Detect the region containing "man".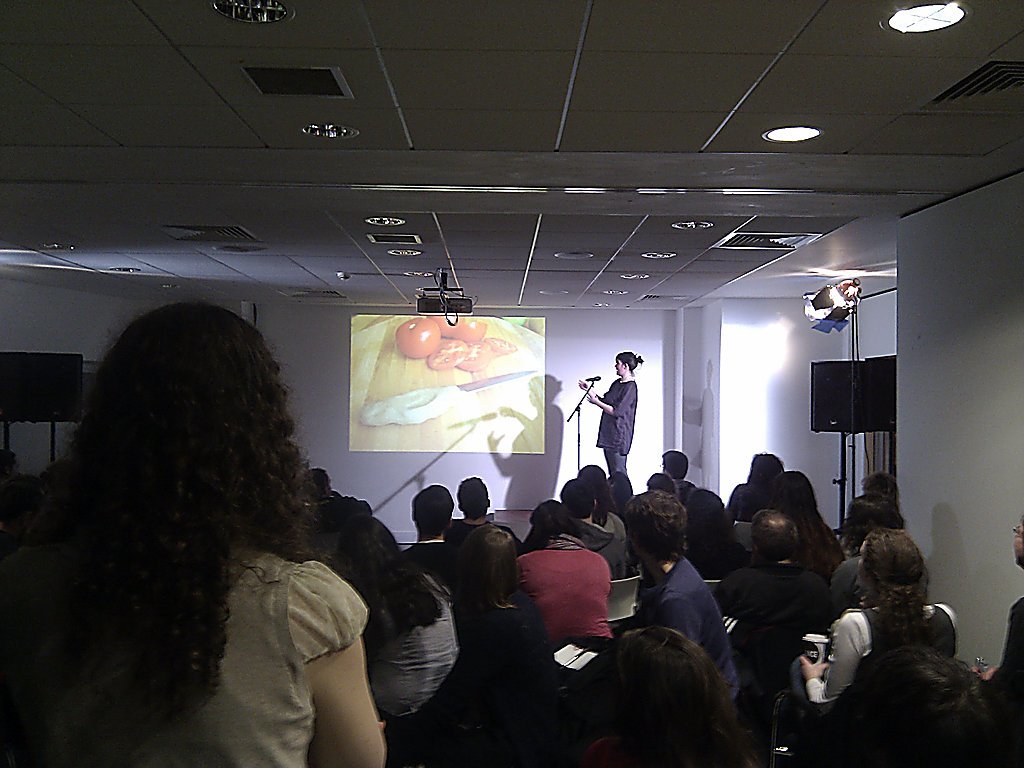
bbox=[403, 480, 462, 593].
